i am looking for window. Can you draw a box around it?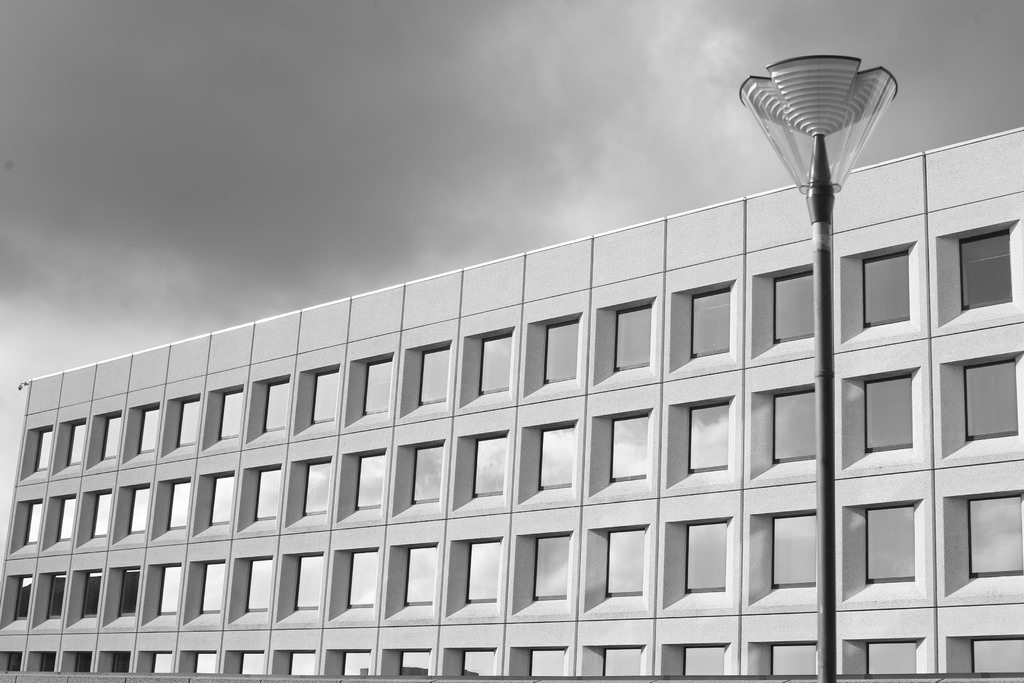
Sure, the bounding box is {"x1": 312, "y1": 368, "x2": 338, "y2": 426}.
